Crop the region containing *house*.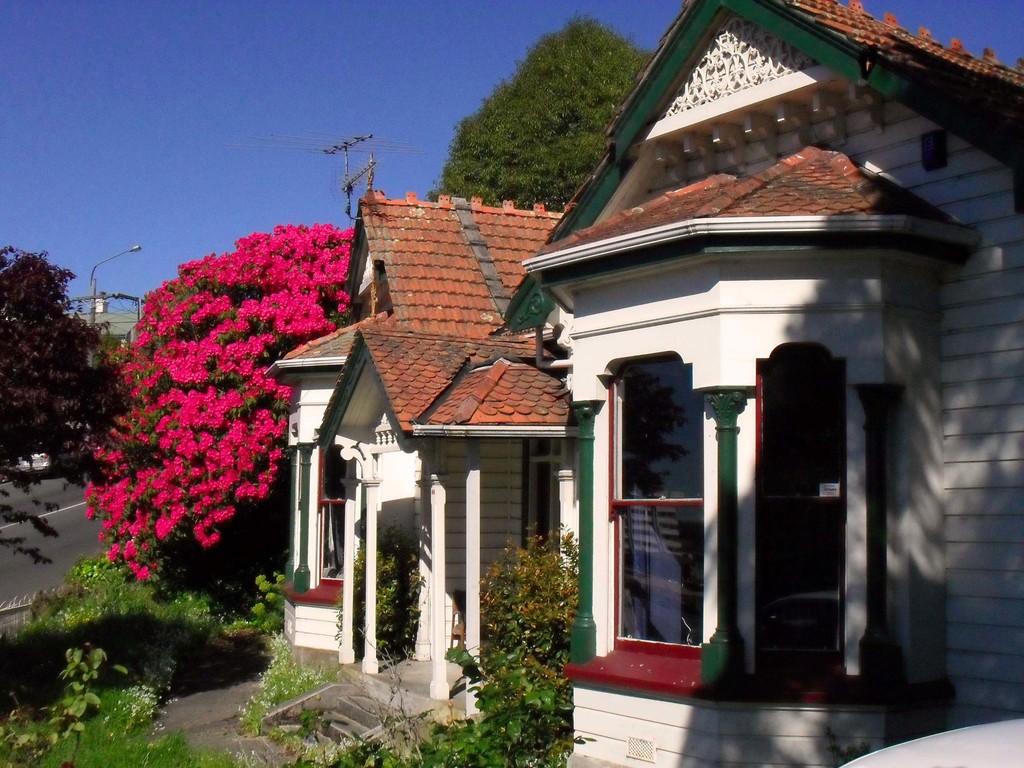
Crop region: 253 312 519 639.
